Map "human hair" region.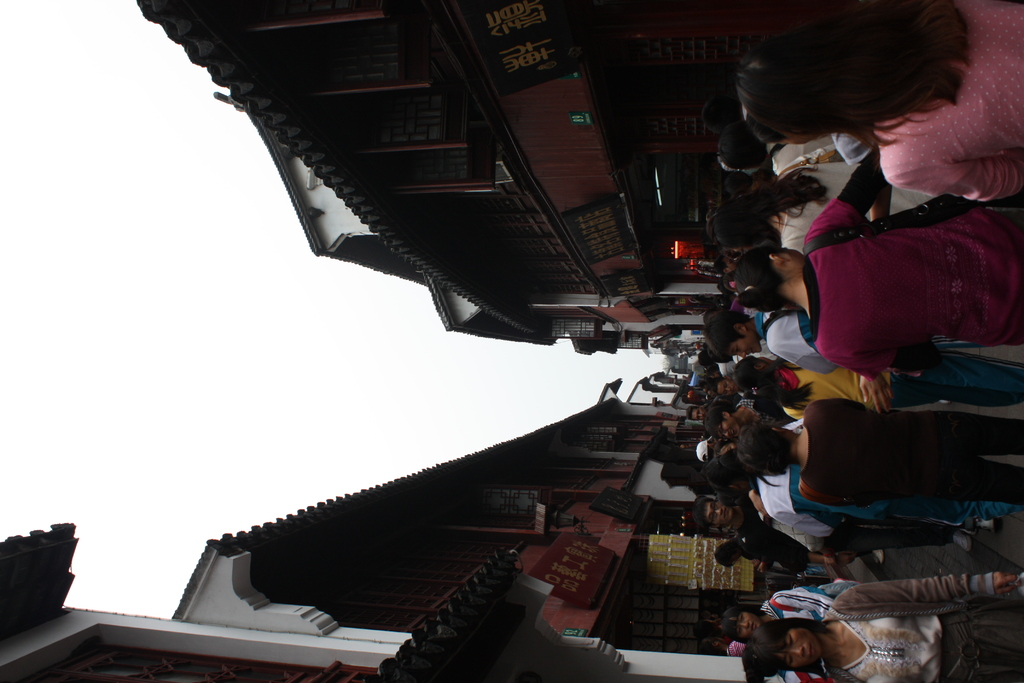
Mapped to box=[712, 377, 728, 397].
